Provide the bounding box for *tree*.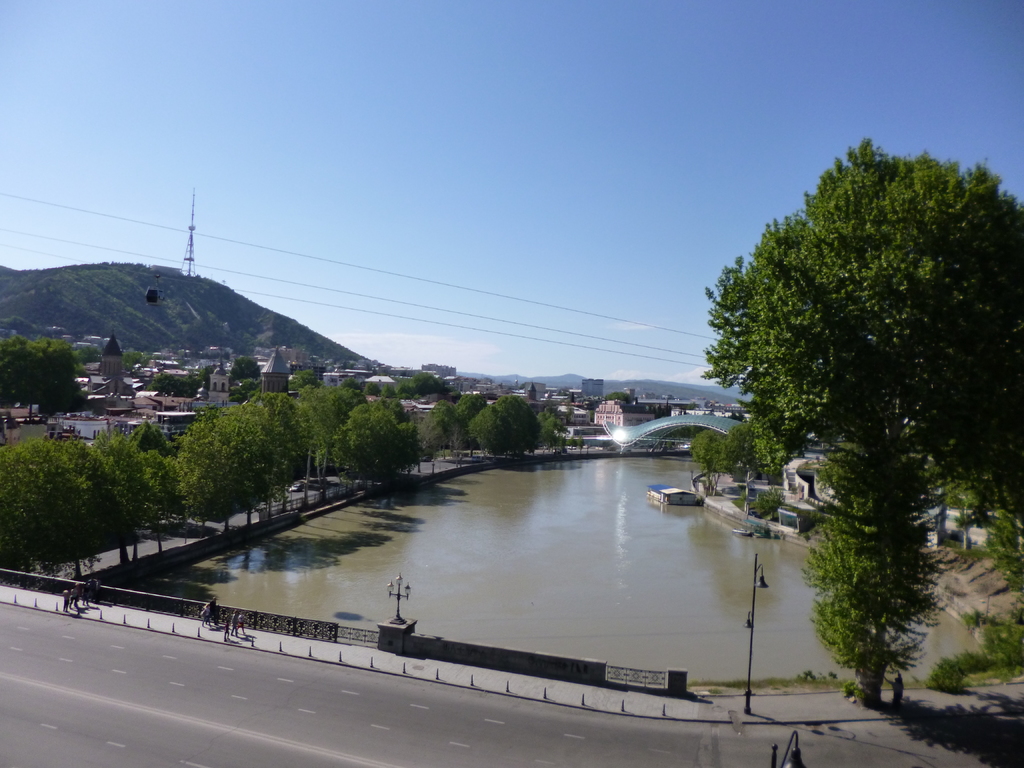
328:403:413:493.
